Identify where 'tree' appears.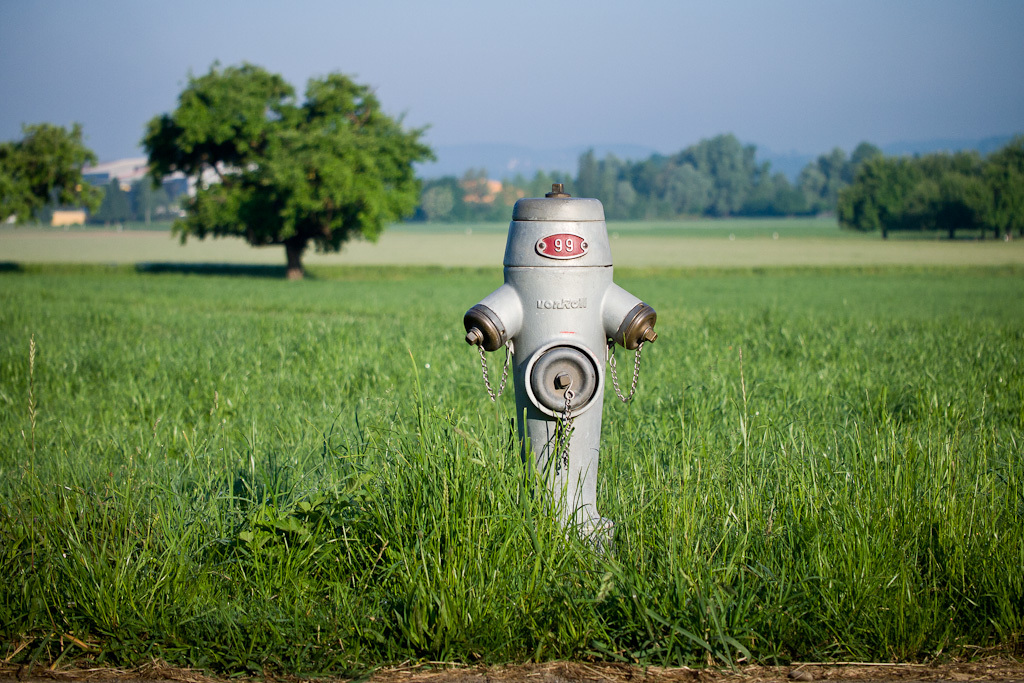
Appears at locate(126, 47, 449, 281).
